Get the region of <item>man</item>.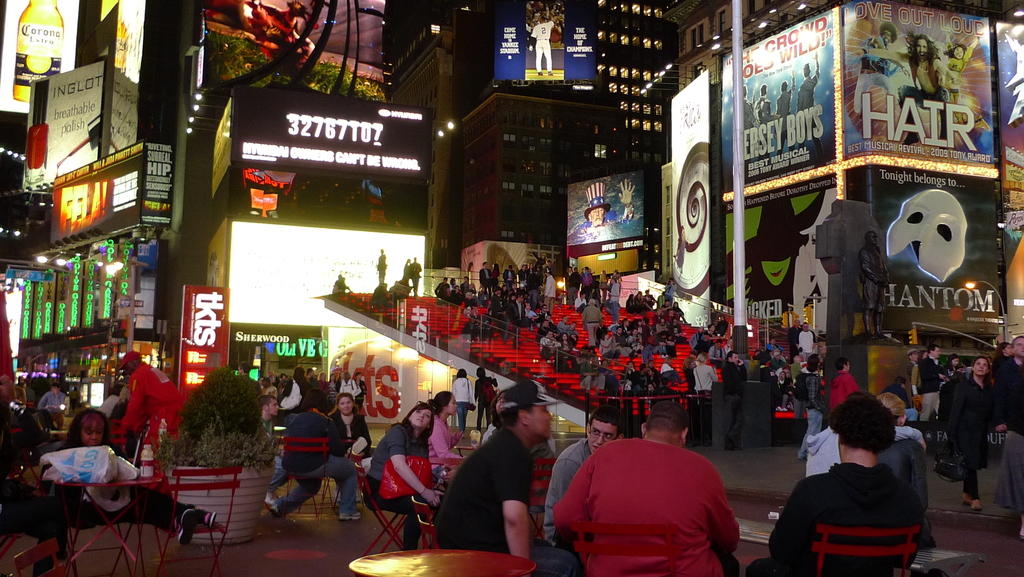
x1=35, y1=384, x2=67, y2=418.
